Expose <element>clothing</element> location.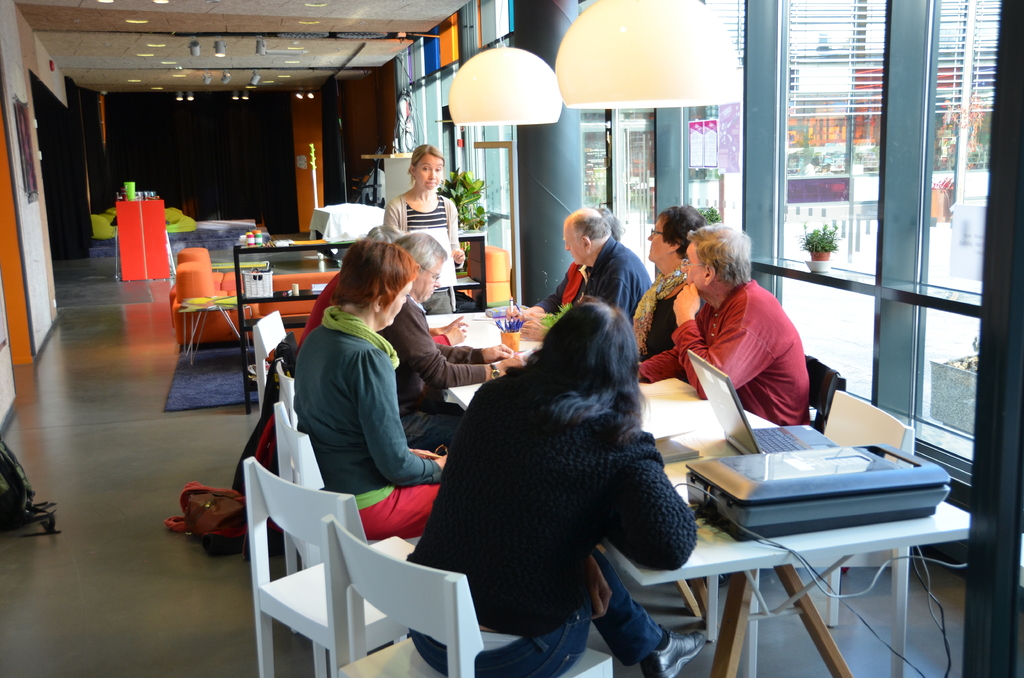
Exposed at 405 369 698 677.
